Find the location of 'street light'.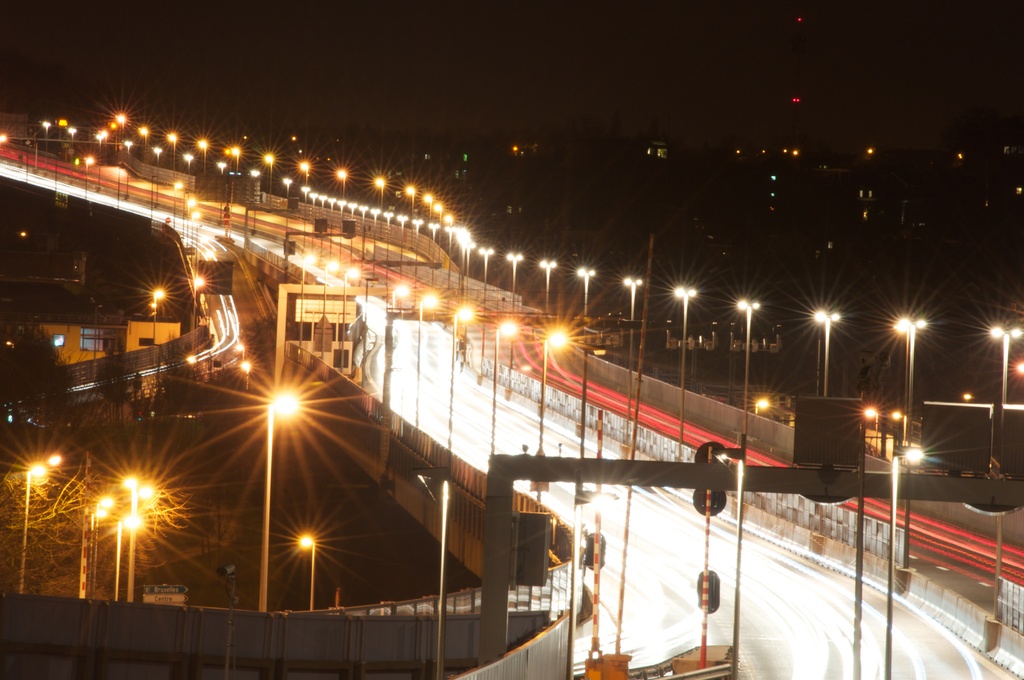
Location: l=365, t=175, r=388, b=207.
